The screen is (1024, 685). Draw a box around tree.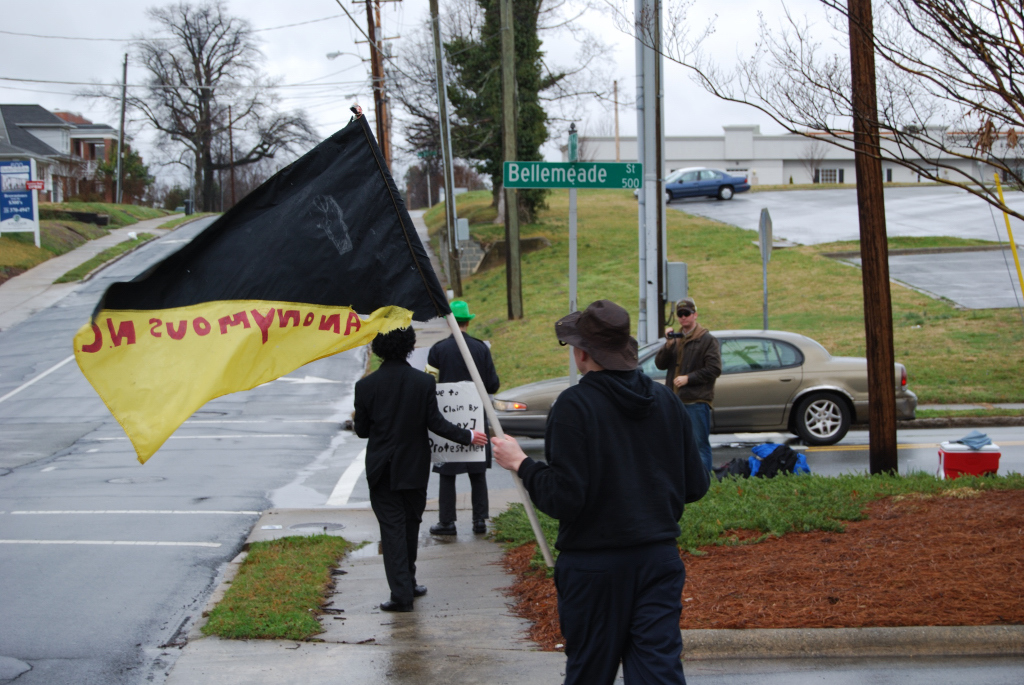
{"x1": 70, "y1": 0, "x2": 326, "y2": 216}.
